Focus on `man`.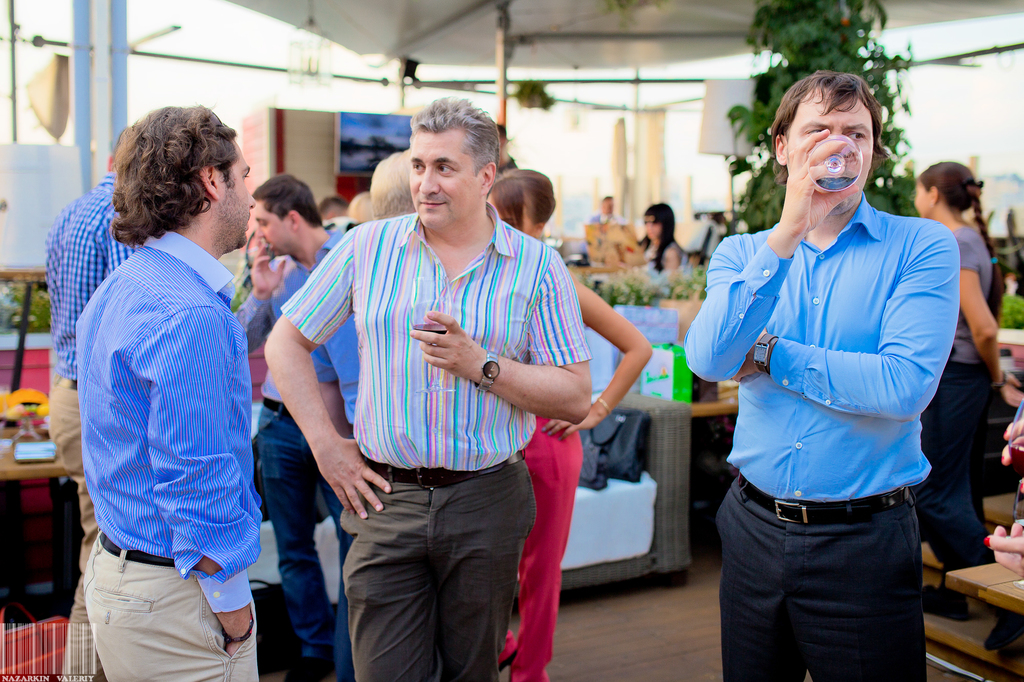
Focused at bbox=(576, 195, 619, 260).
